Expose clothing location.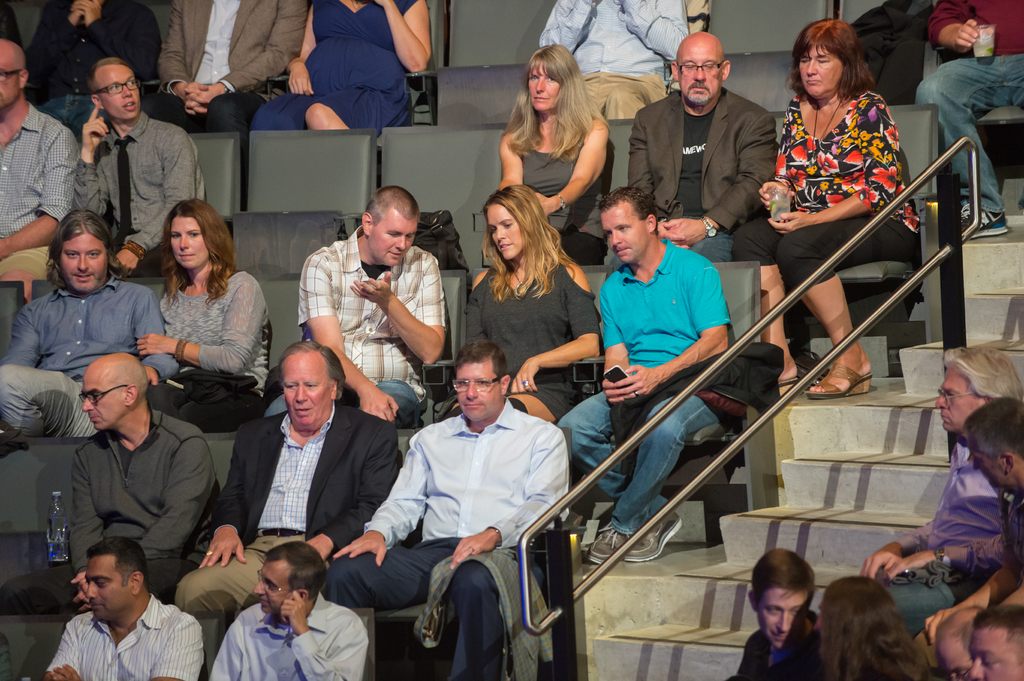
Exposed at Rect(626, 77, 778, 260).
